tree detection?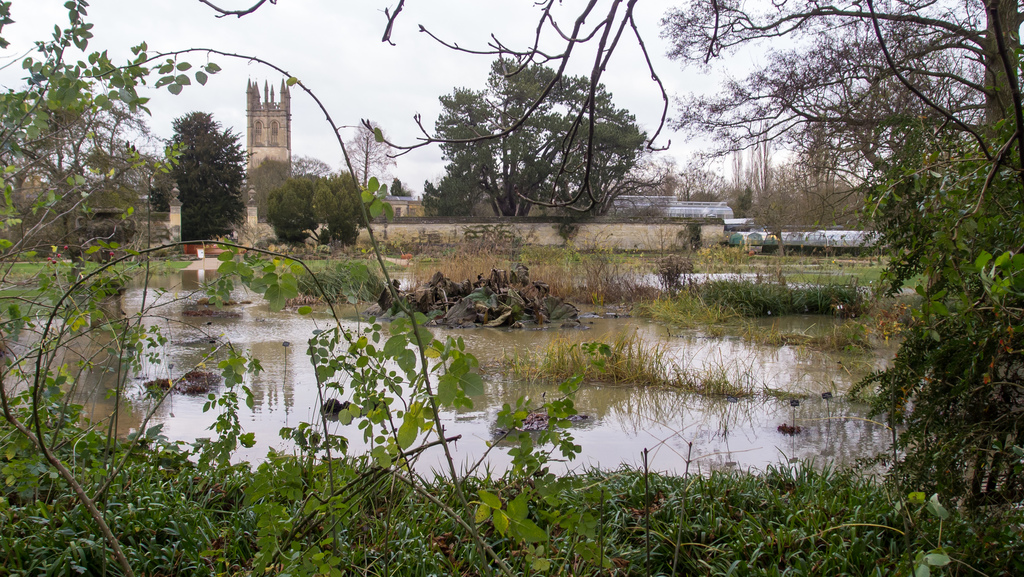
left=391, top=172, right=413, bottom=198
